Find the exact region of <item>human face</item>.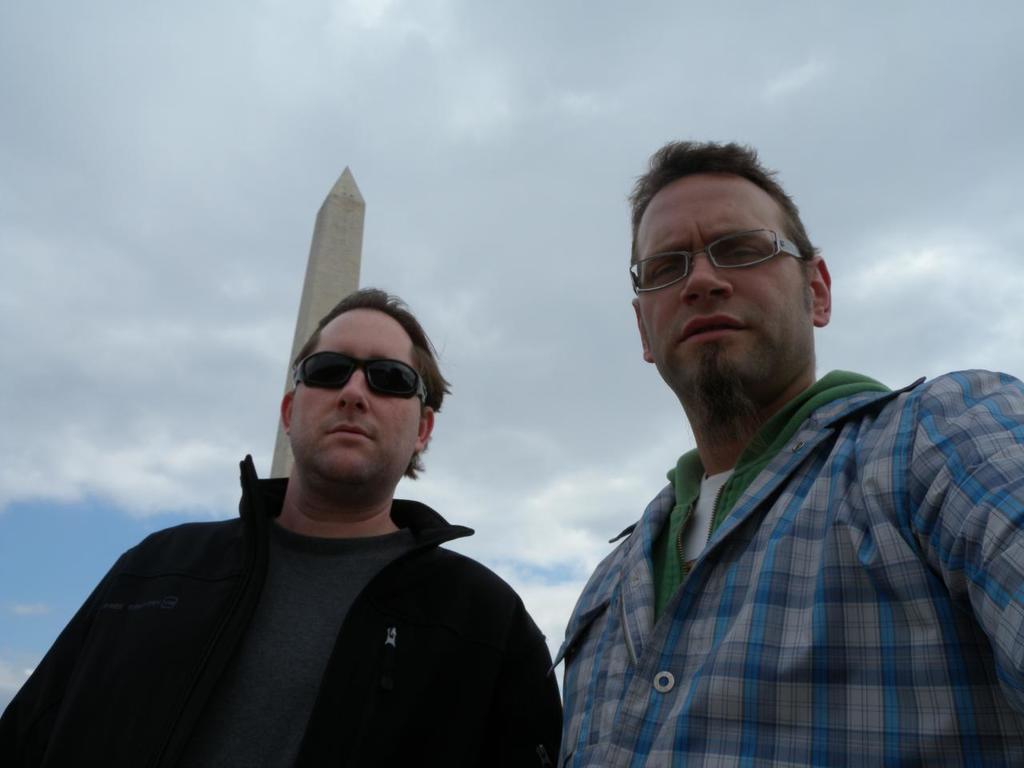
Exact region: {"x1": 630, "y1": 173, "x2": 808, "y2": 406}.
